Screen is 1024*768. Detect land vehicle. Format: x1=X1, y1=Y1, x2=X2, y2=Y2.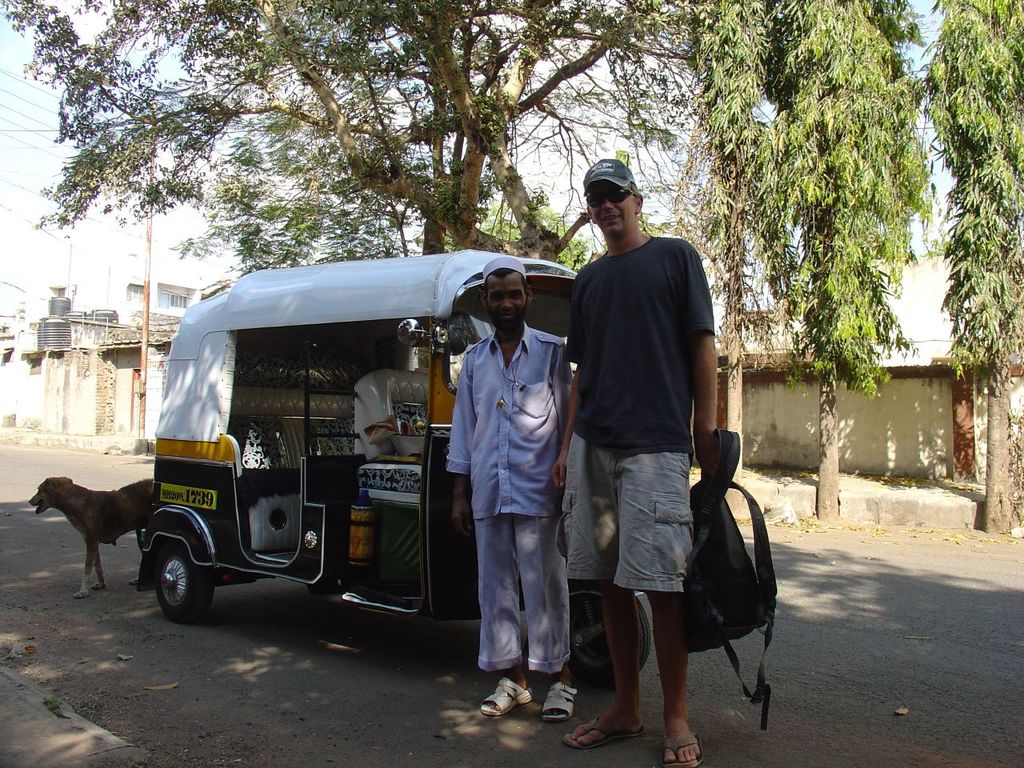
x1=137, y1=259, x2=542, y2=662.
